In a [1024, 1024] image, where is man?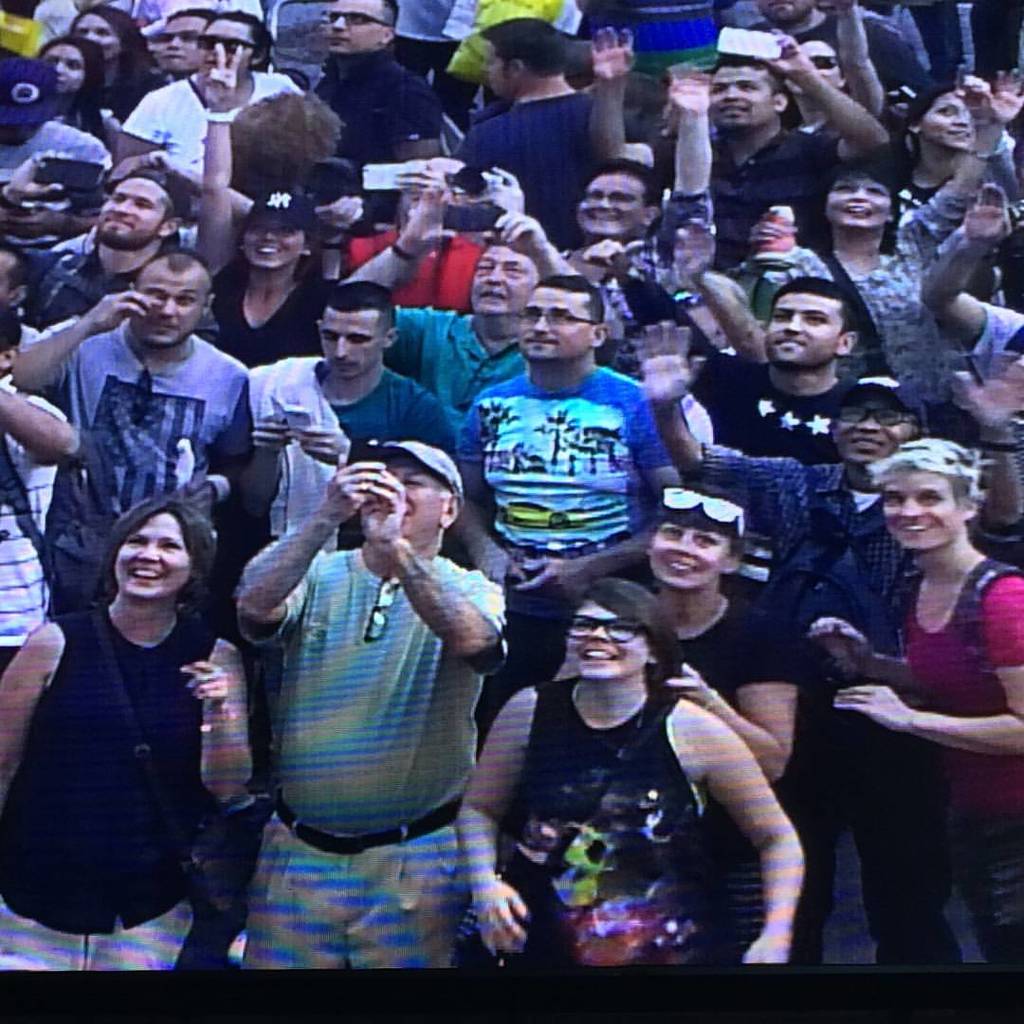
(left=195, top=412, right=530, bottom=956).
